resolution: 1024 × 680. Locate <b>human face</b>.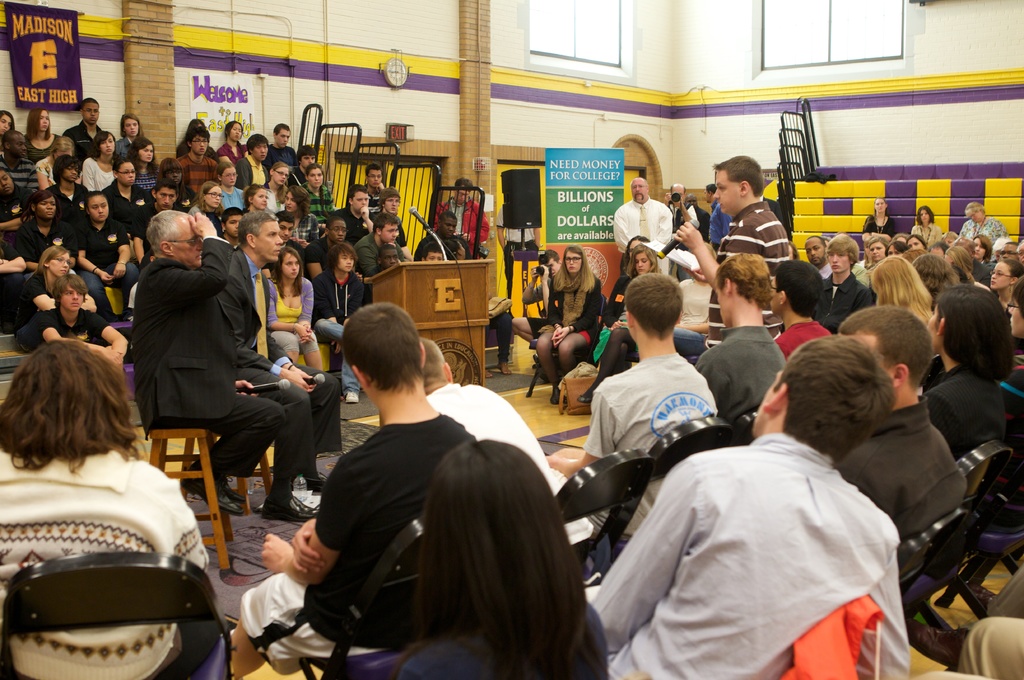
Rect(387, 195, 399, 214).
